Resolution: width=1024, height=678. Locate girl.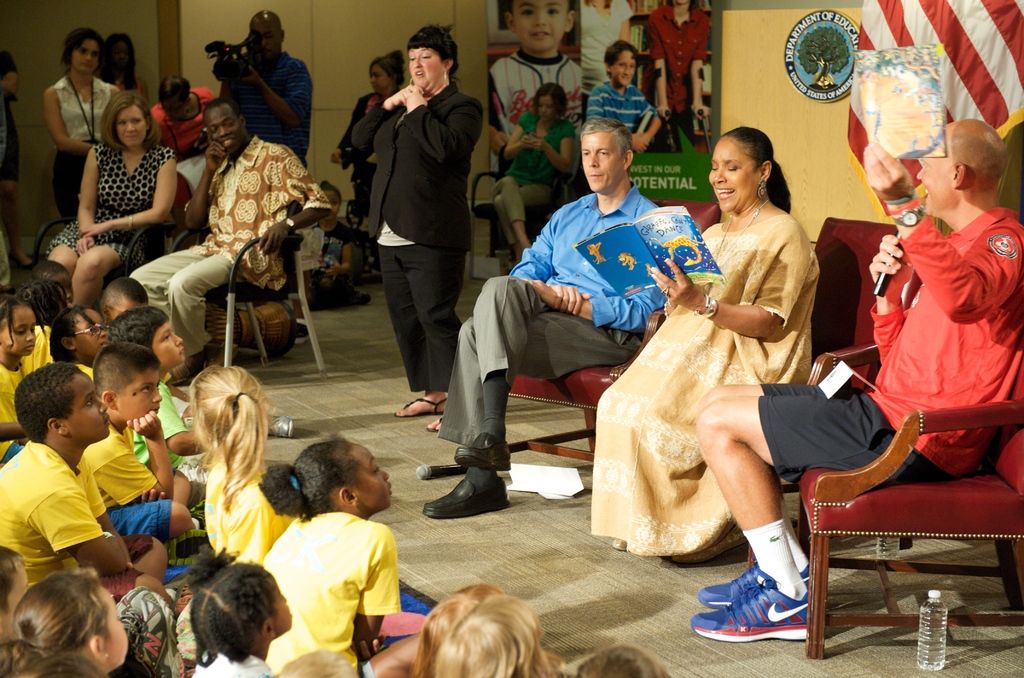
<box>207,360,293,564</box>.
